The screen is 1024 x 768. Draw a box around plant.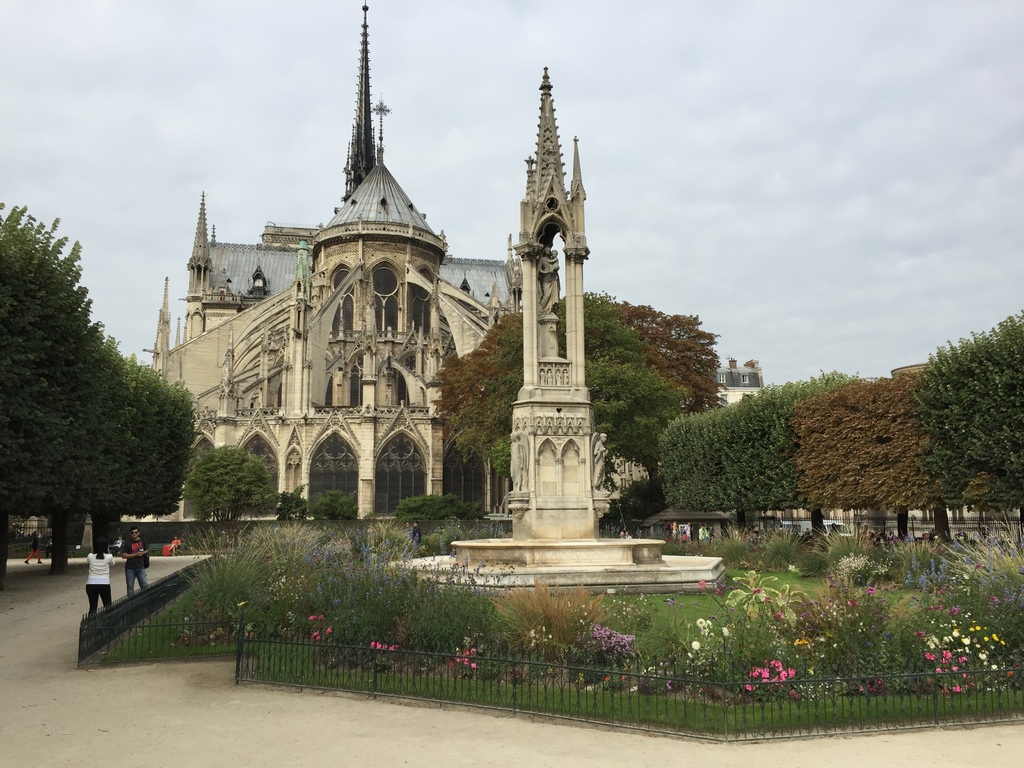
Rect(297, 604, 360, 652).
